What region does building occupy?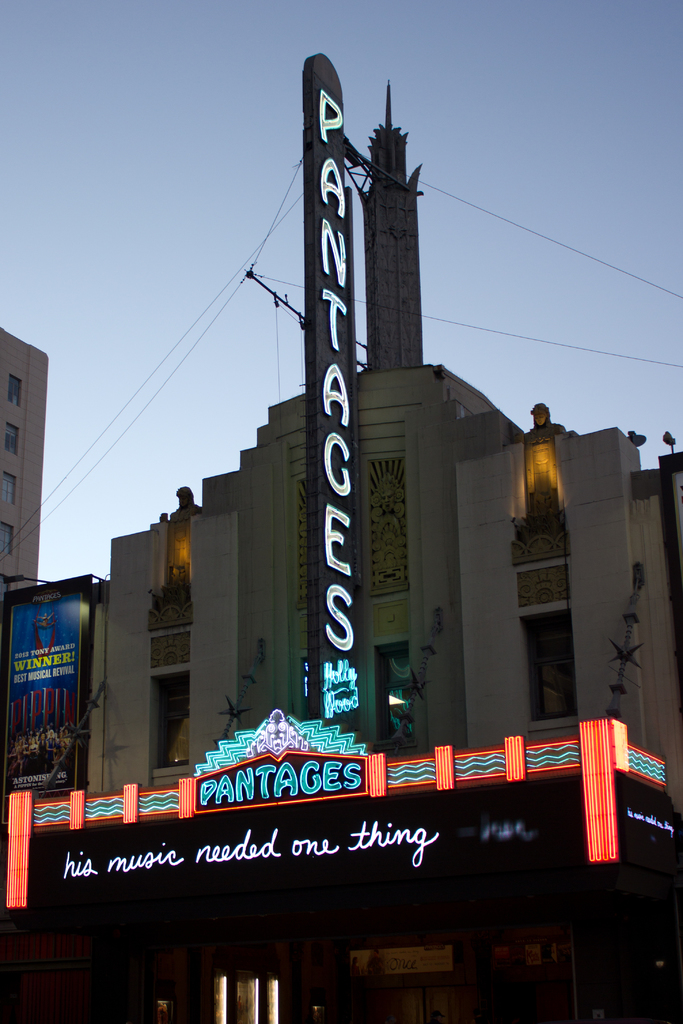
l=0, t=326, r=51, b=596.
